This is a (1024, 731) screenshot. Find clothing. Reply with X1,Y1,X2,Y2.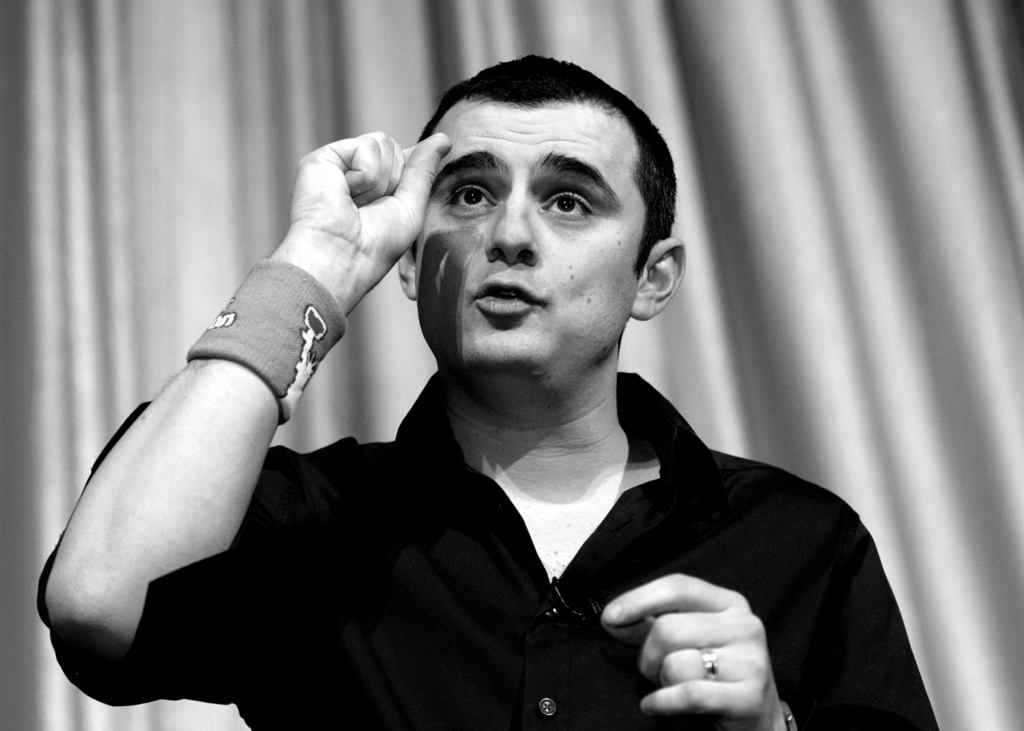
42,360,941,725.
